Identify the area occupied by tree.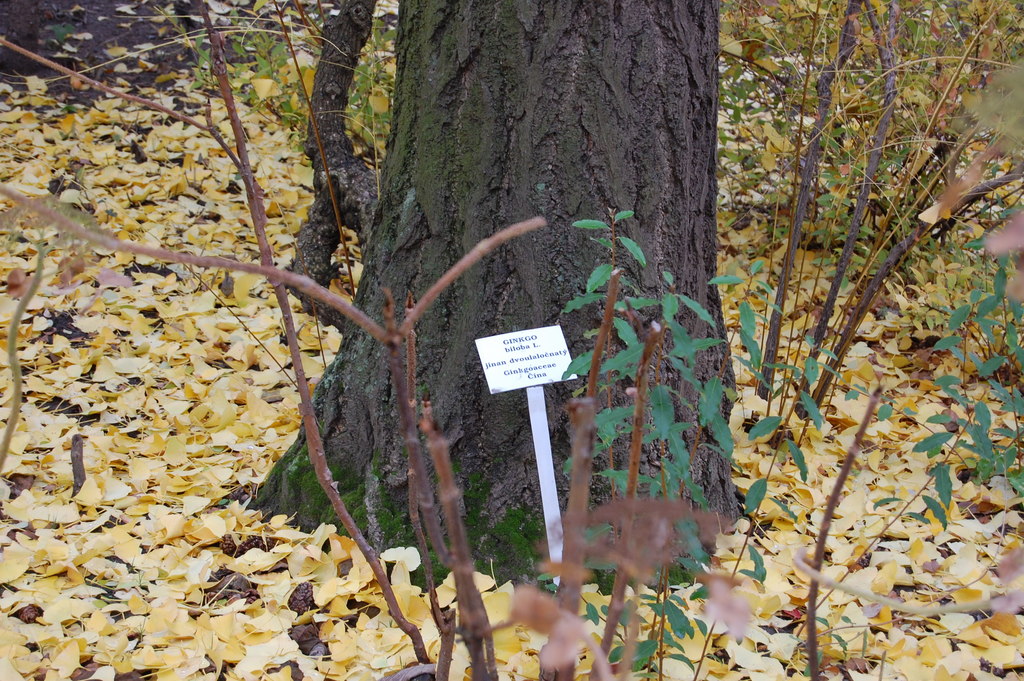
Area: <region>174, 10, 870, 640</region>.
